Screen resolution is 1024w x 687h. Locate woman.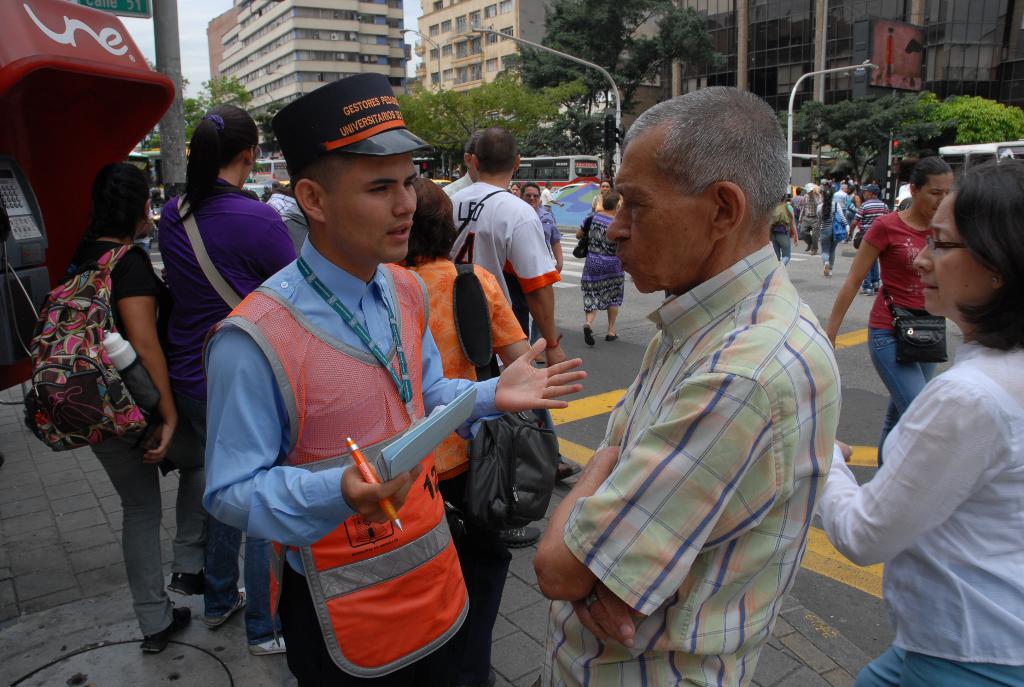
<bbox>31, 114, 193, 637</bbox>.
